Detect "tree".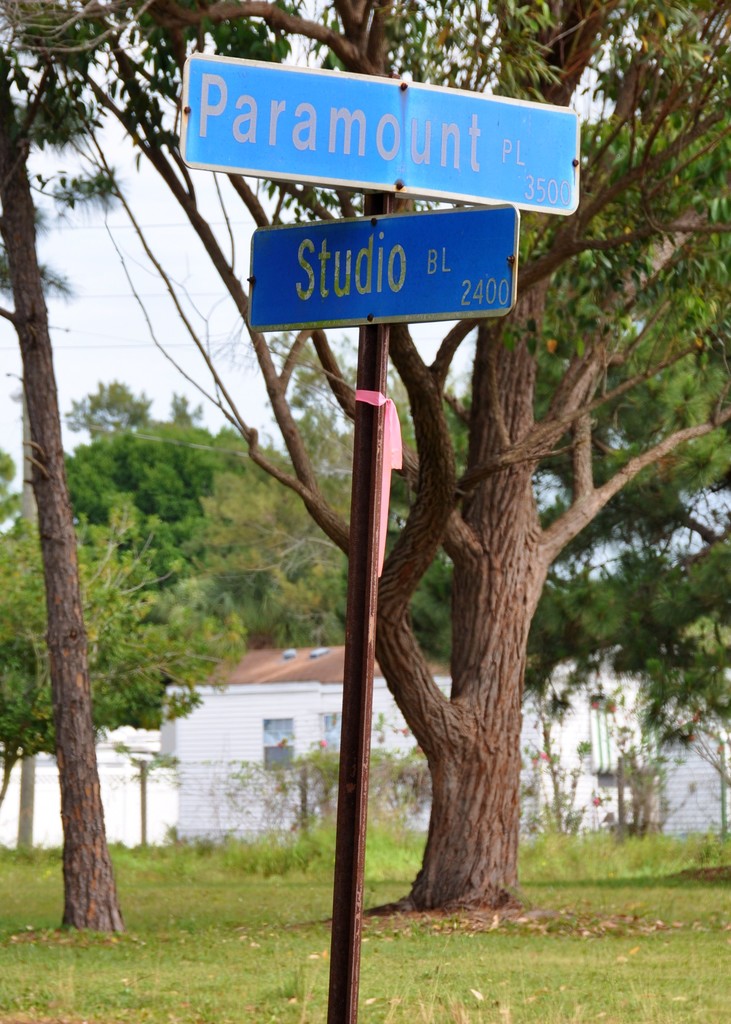
Detected at detection(65, 429, 255, 532).
